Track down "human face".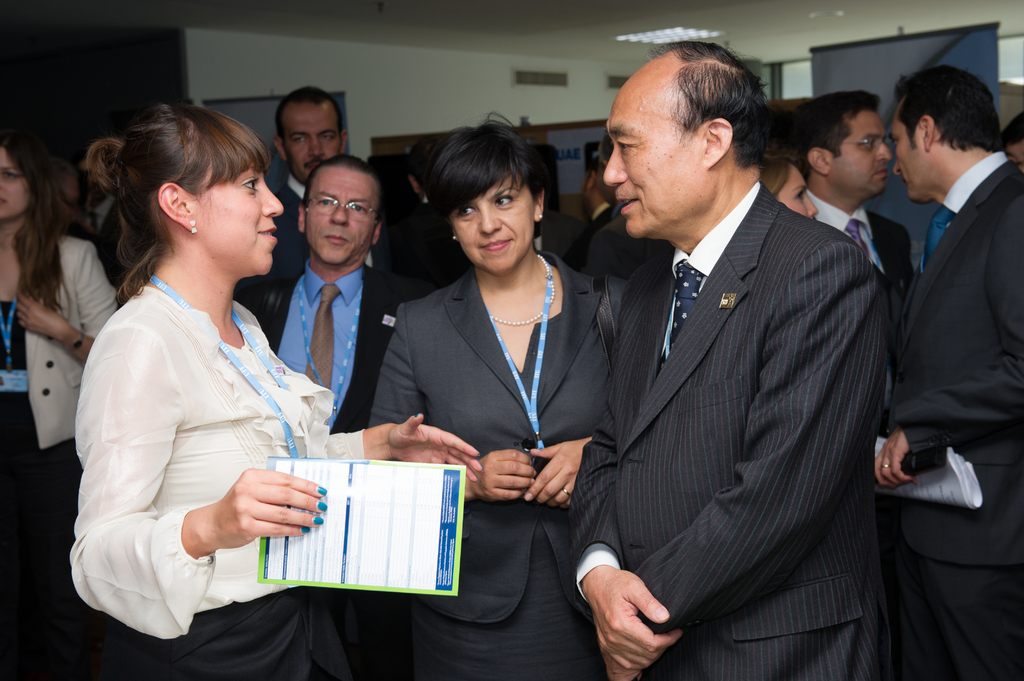
Tracked to 828, 115, 892, 195.
